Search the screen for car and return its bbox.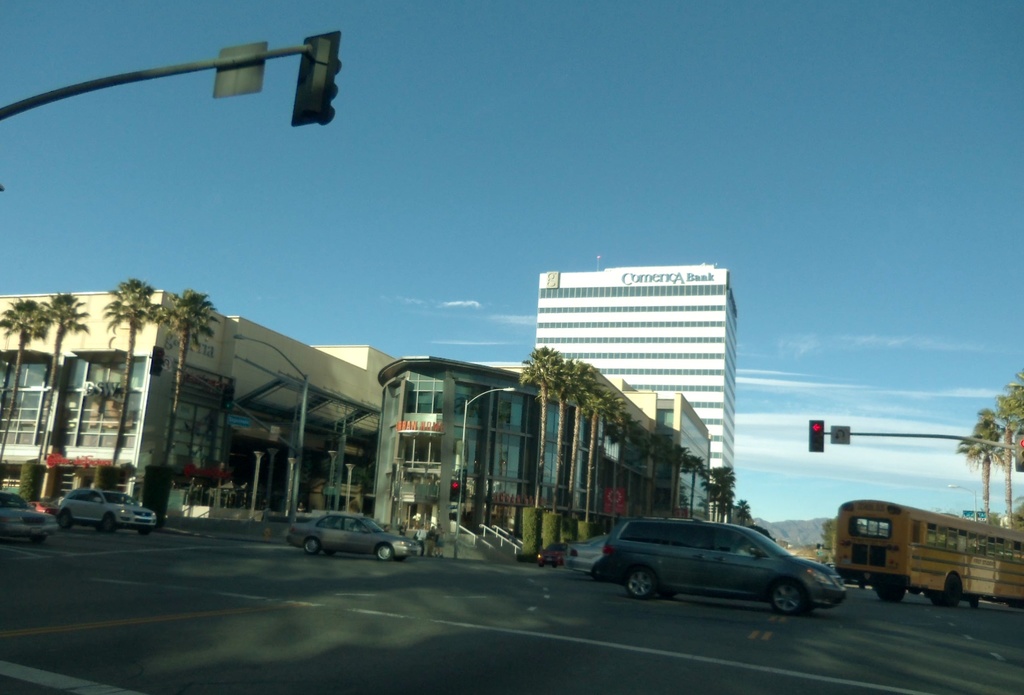
Found: [left=26, top=499, right=58, bottom=512].
